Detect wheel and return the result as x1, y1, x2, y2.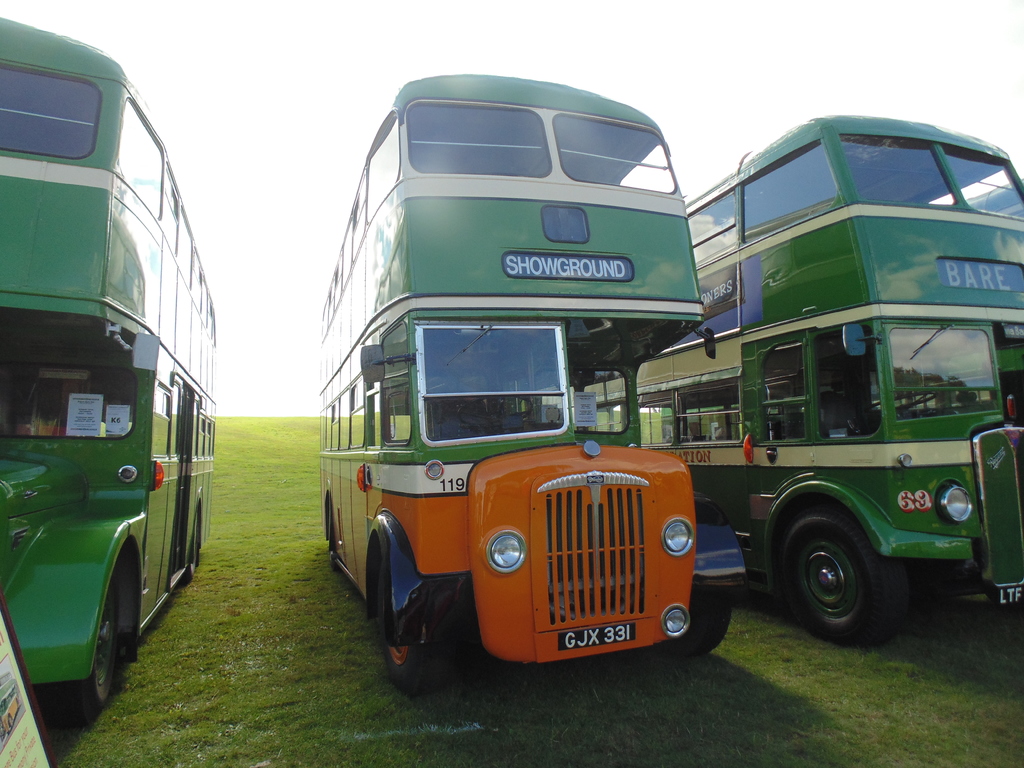
189, 513, 198, 581.
